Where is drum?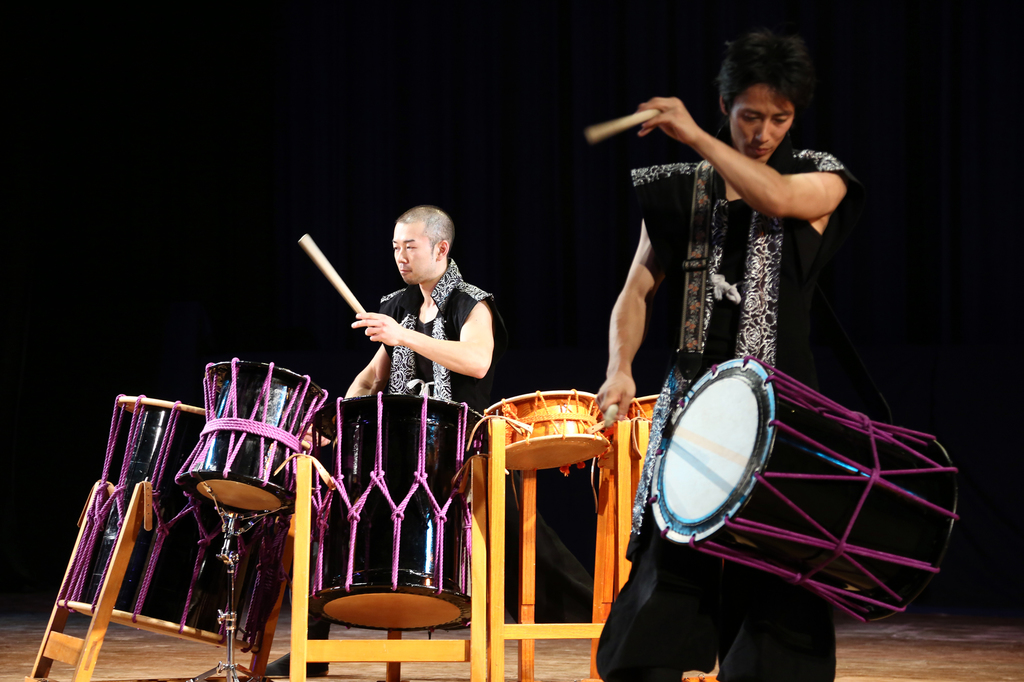
[left=173, top=356, right=330, bottom=518].
